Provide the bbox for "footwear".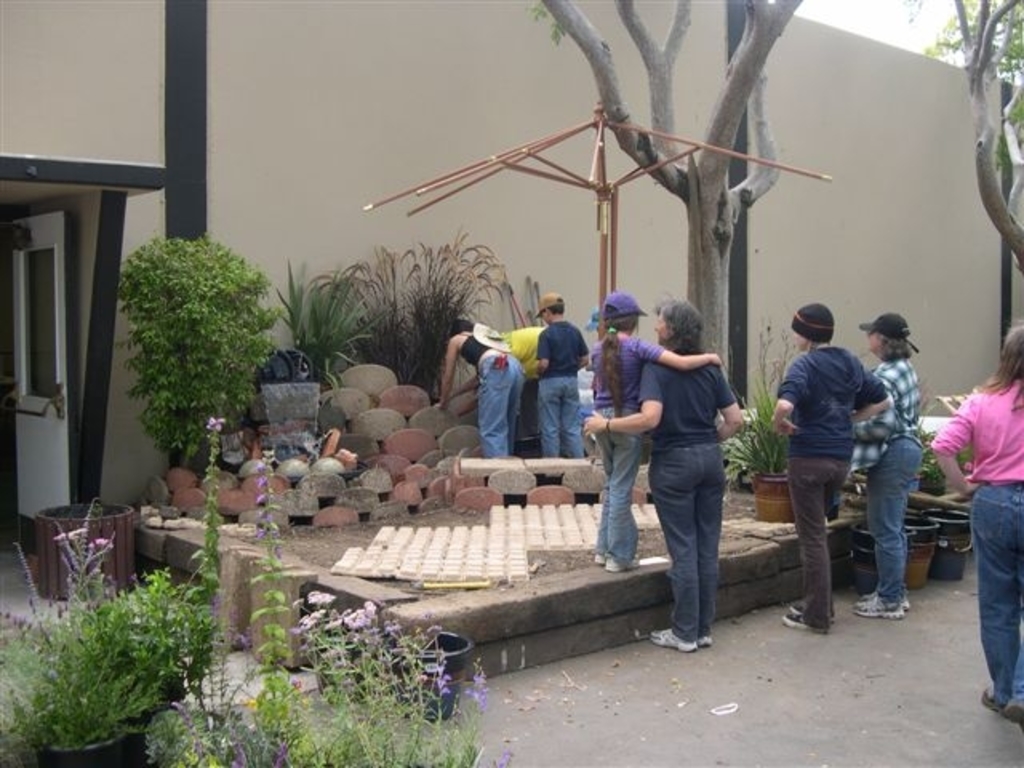
590 554 613 565.
